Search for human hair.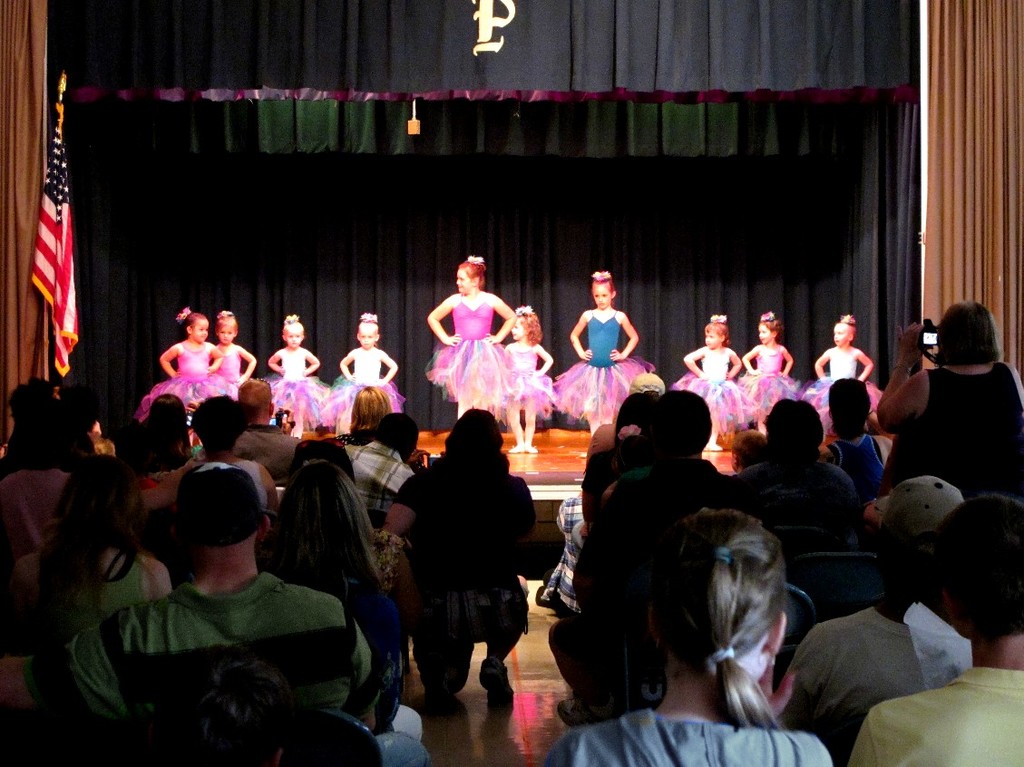
Found at x1=445, y1=406, x2=500, y2=460.
